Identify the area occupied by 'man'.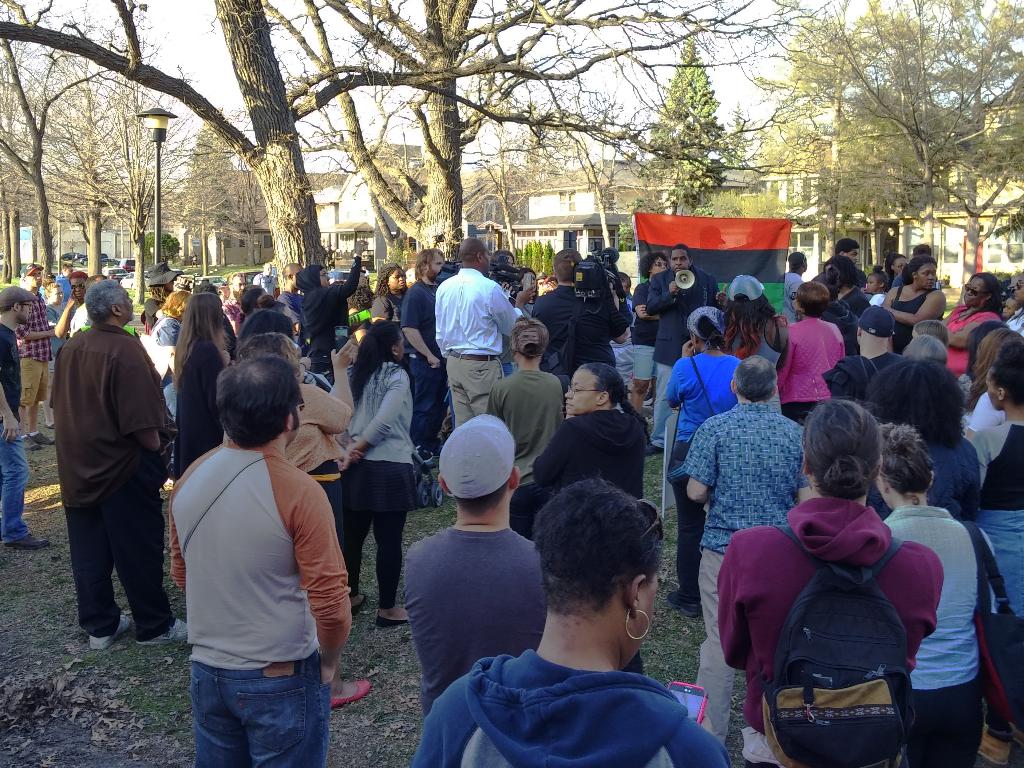
Area: locate(218, 268, 244, 326).
